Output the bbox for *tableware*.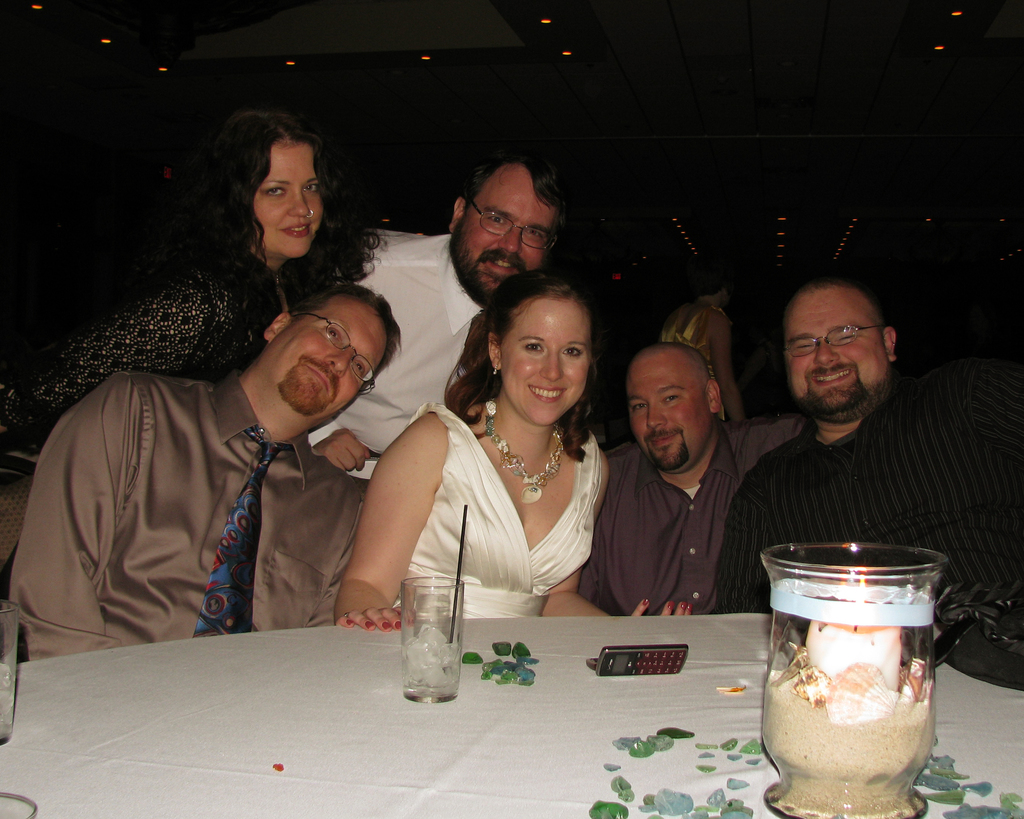
region(0, 604, 19, 741).
